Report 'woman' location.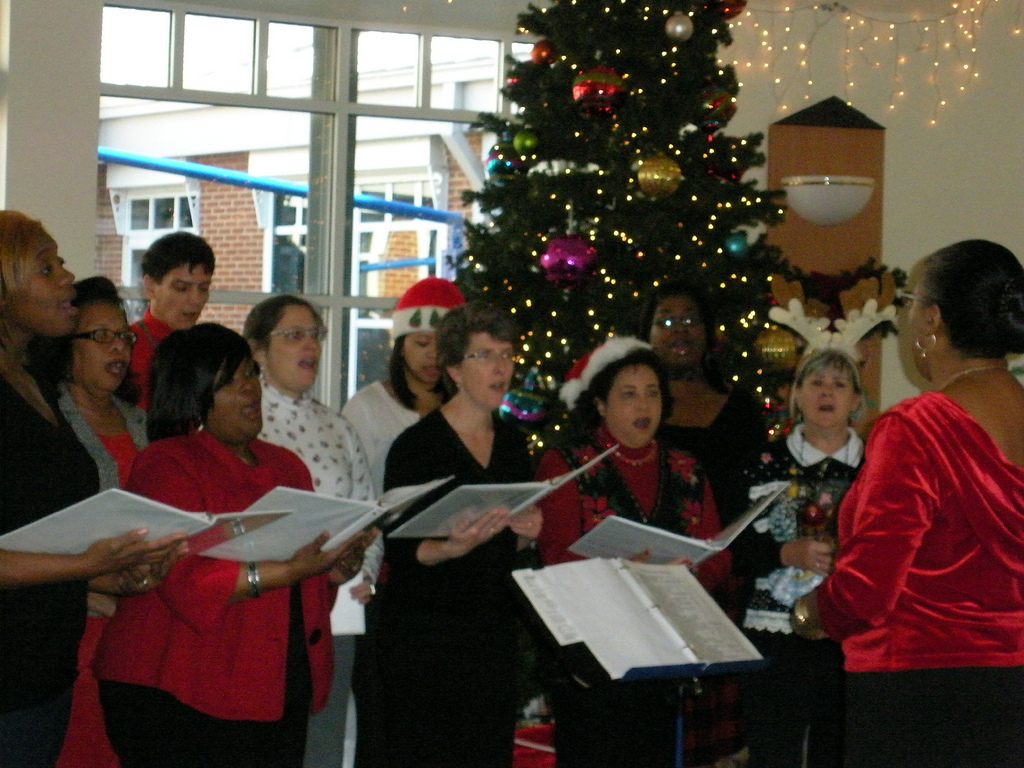
Report: bbox(234, 296, 392, 767).
